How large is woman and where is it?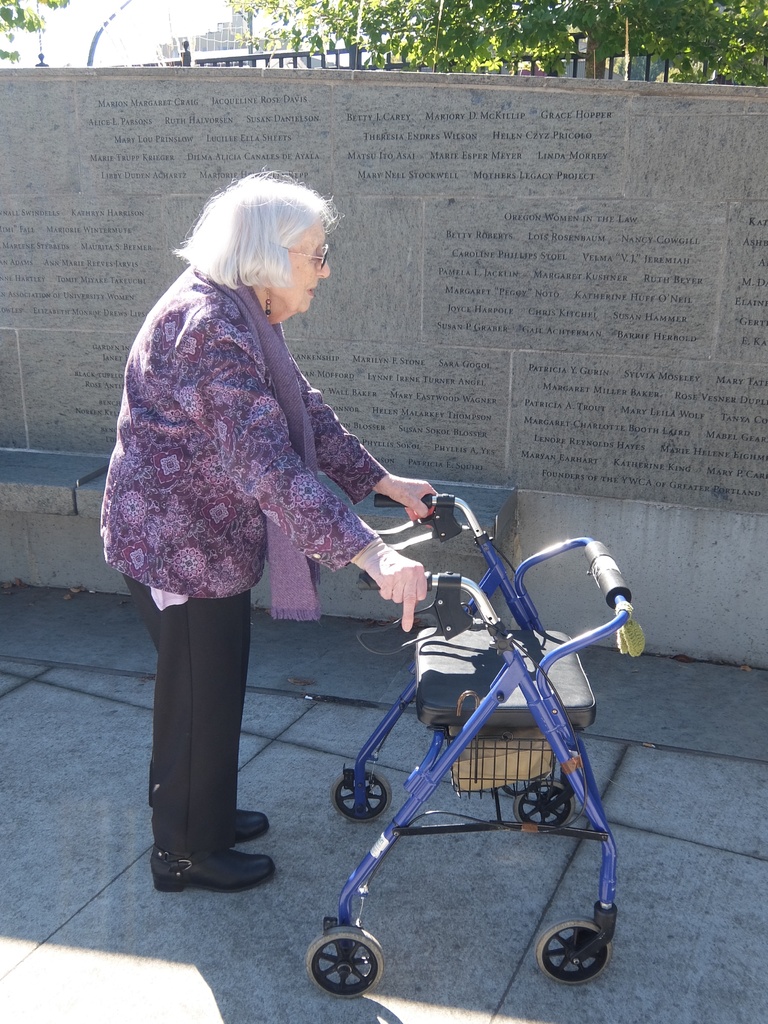
Bounding box: detection(102, 166, 416, 899).
